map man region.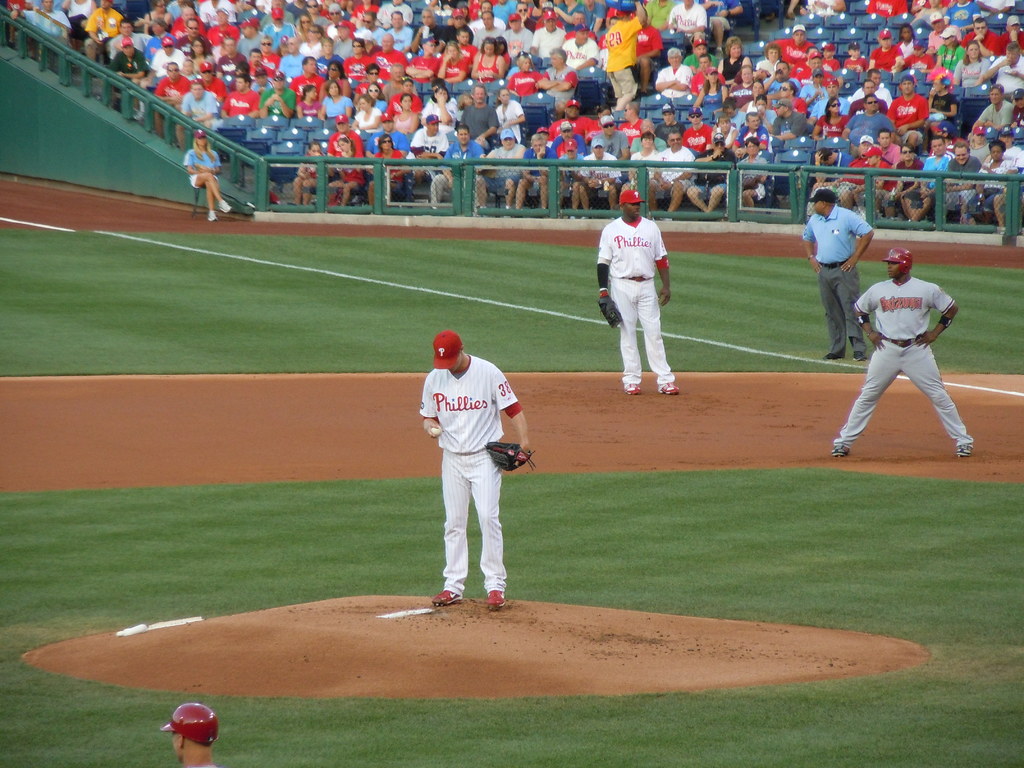
Mapped to {"x1": 83, "y1": 0, "x2": 124, "y2": 63}.
